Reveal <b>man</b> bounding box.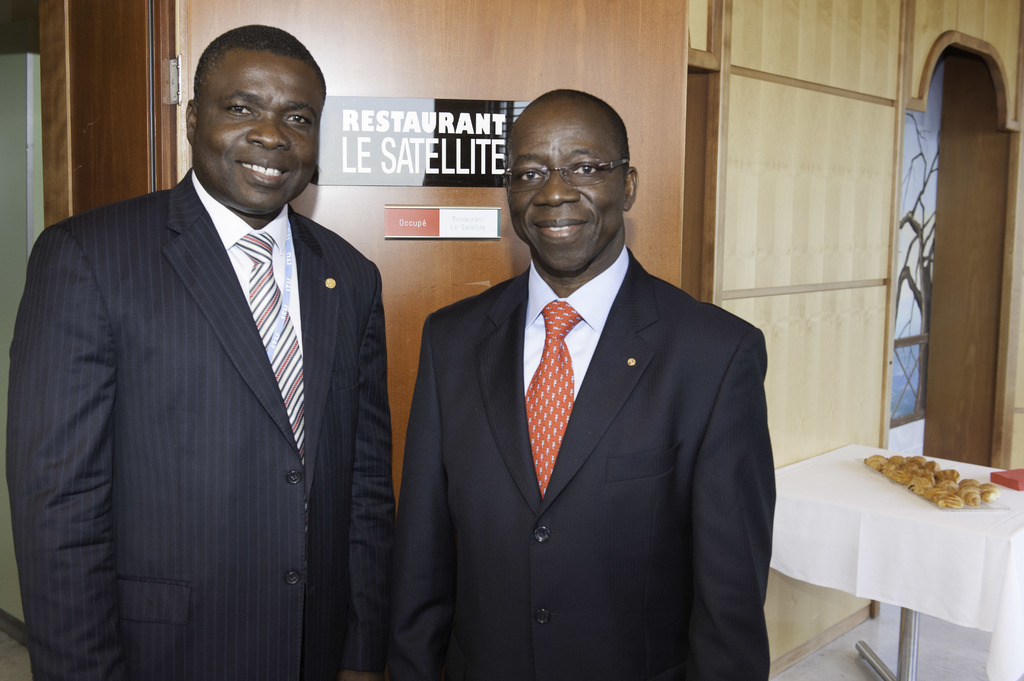
Revealed: bbox(387, 86, 780, 680).
